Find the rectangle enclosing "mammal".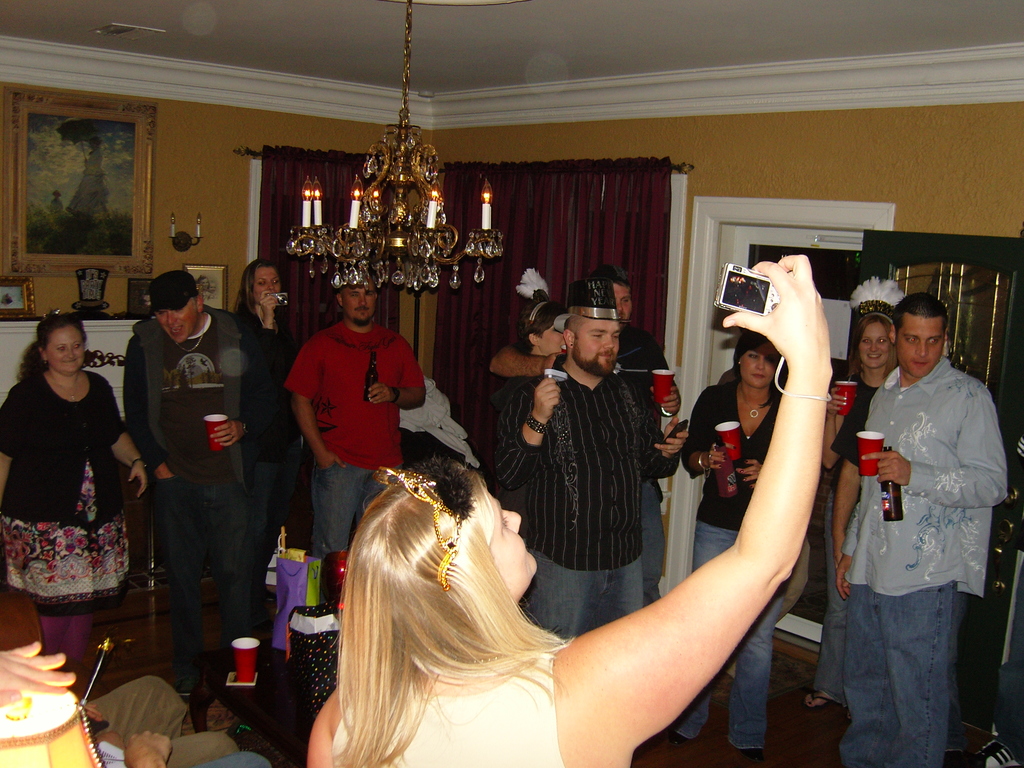
0, 637, 239, 767.
